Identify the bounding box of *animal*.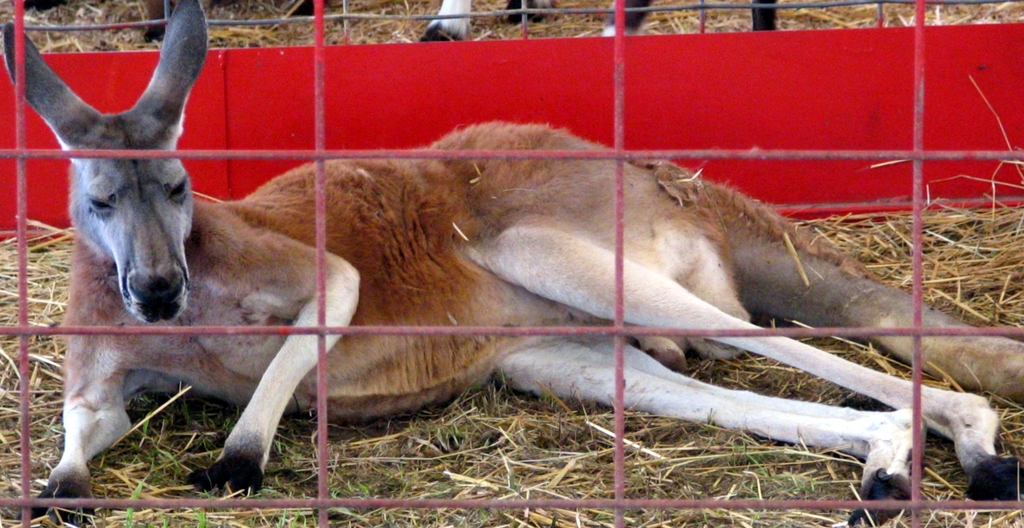
<region>0, 0, 1023, 524</region>.
